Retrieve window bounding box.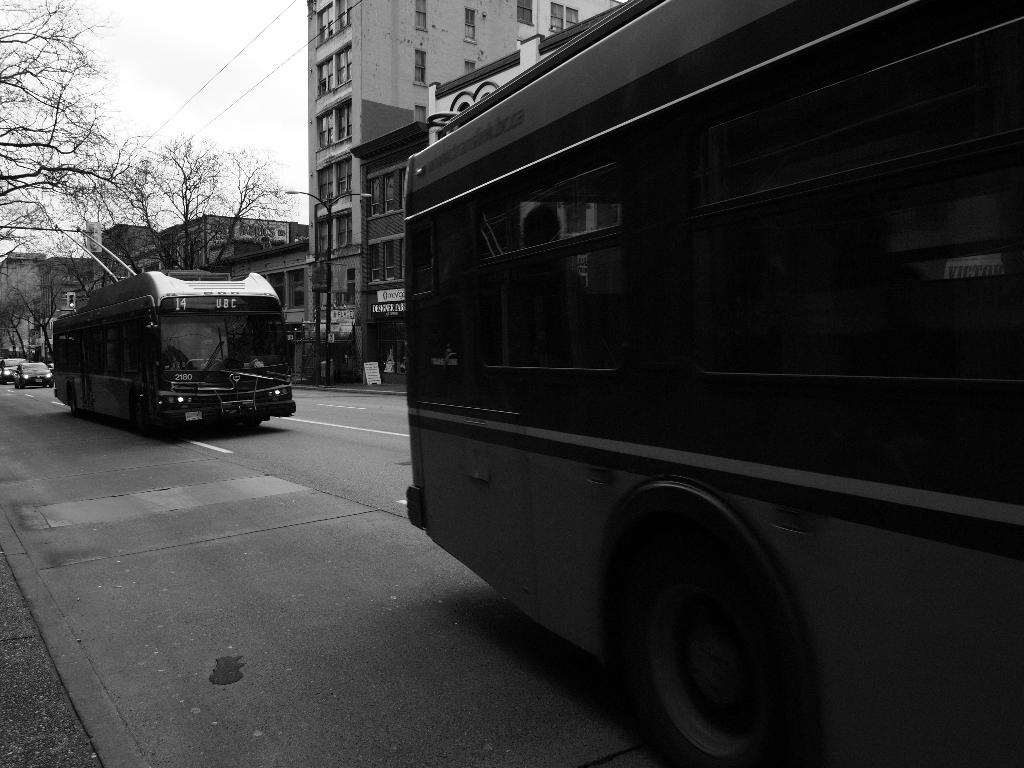
Bounding box: (461,8,477,44).
